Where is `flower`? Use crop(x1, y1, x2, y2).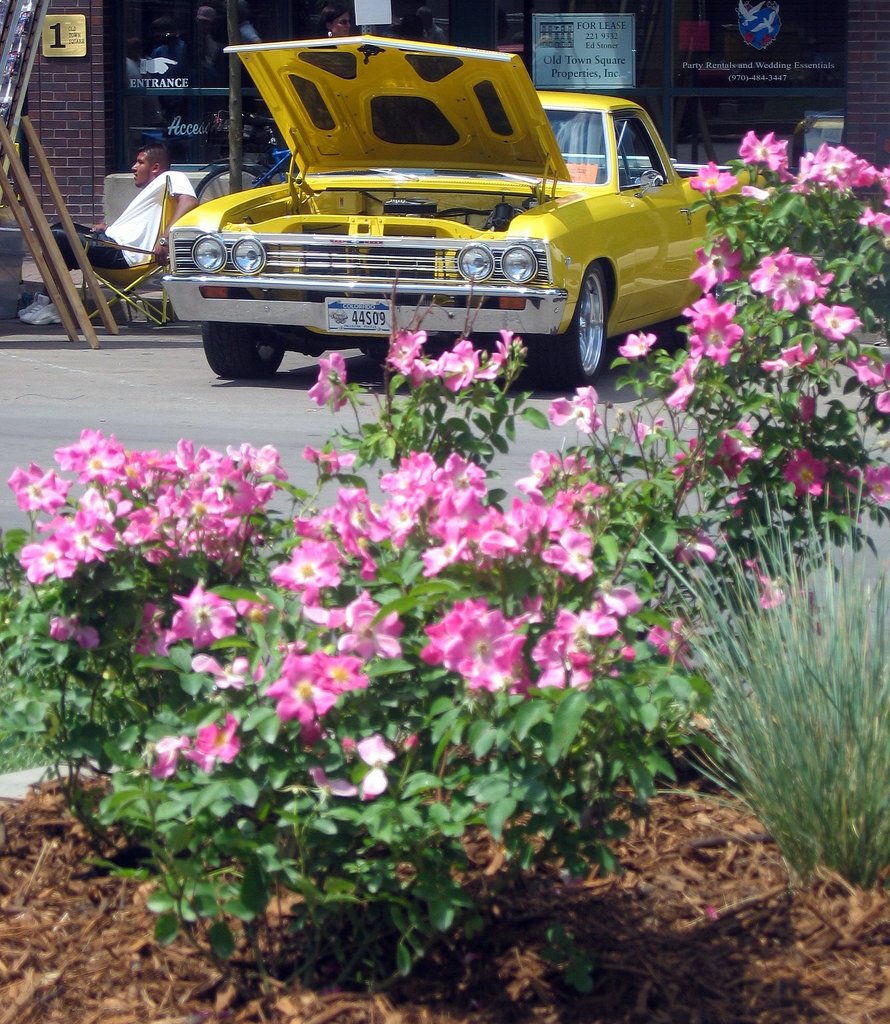
crop(383, 323, 521, 390).
